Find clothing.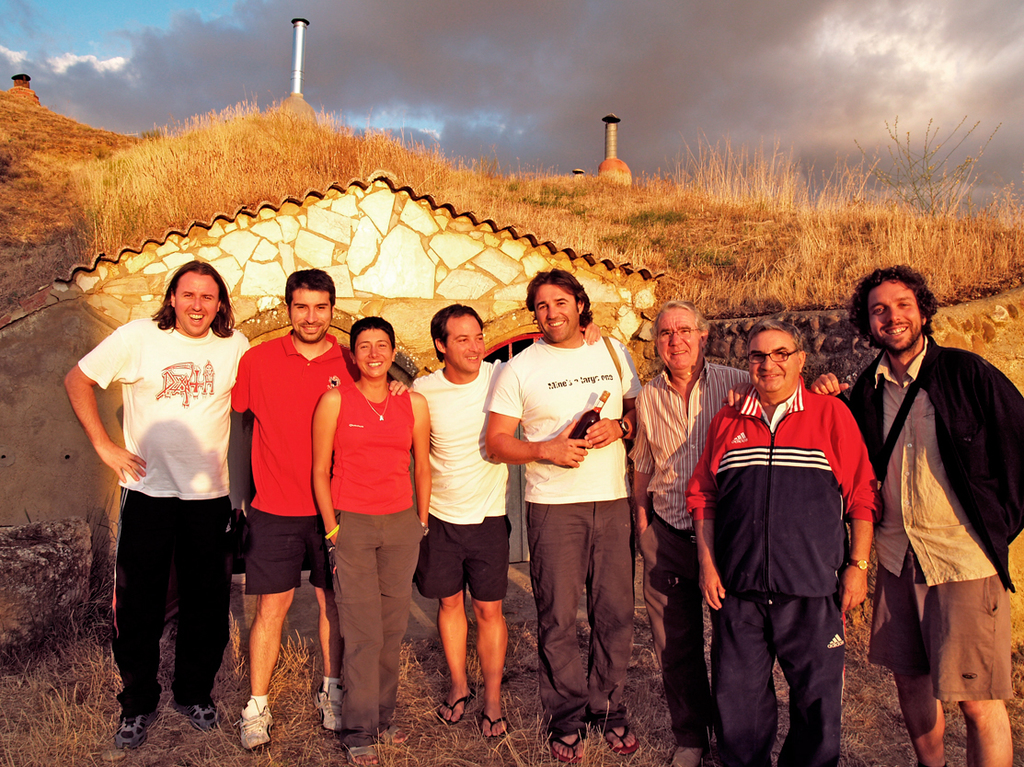
(x1=633, y1=368, x2=765, y2=758).
